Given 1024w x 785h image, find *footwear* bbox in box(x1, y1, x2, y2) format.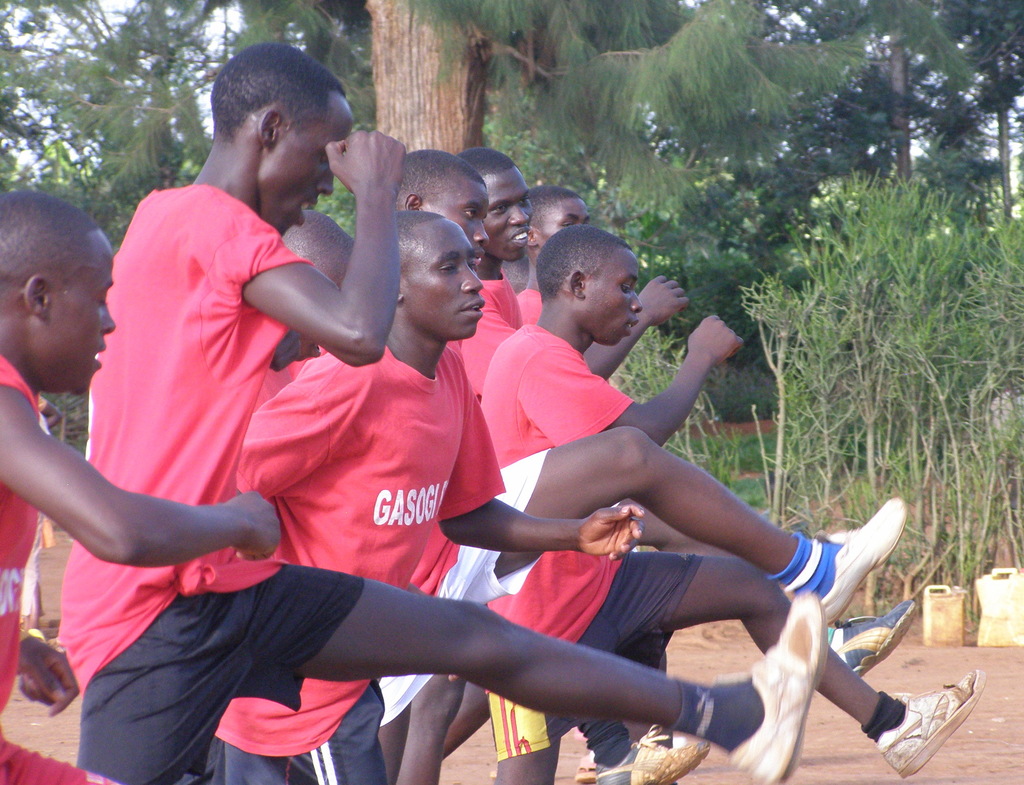
box(728, 588, 833, 784).
